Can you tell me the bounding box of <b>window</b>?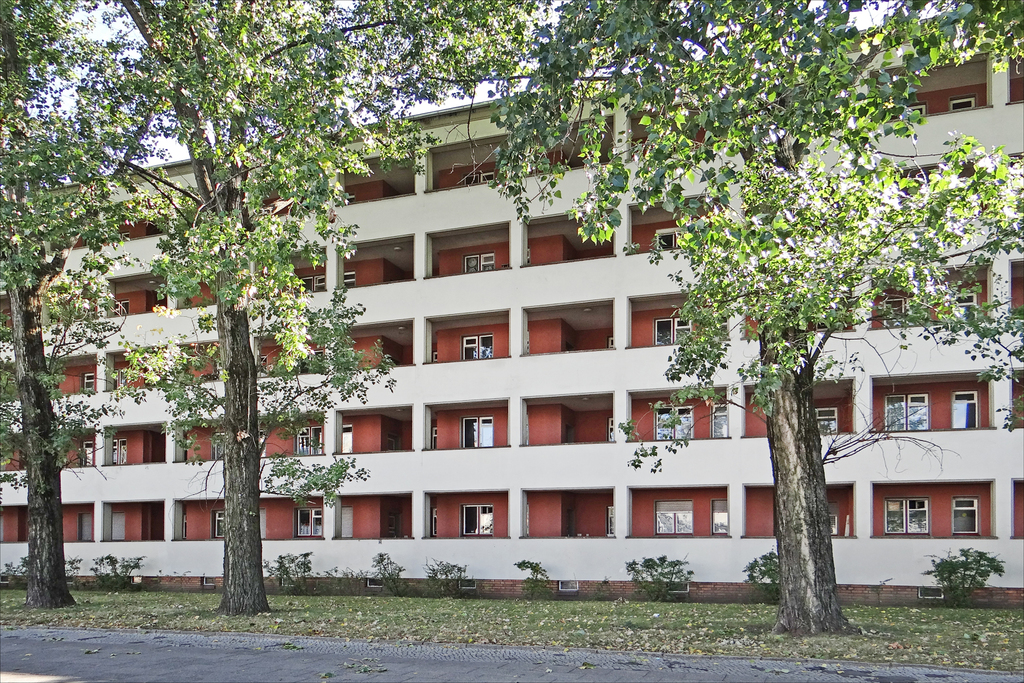
region(115, 302, 128, 313).
